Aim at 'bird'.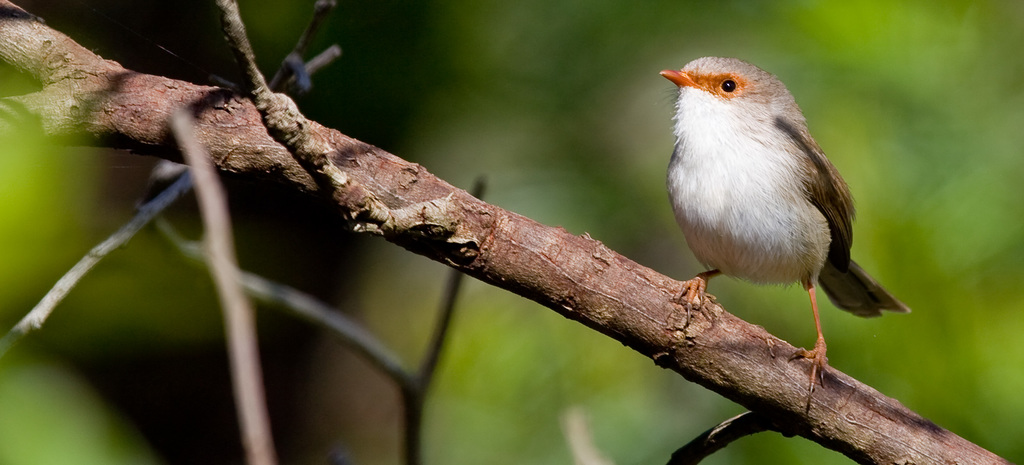
Aimed at Rect(652, 62, 897, 372).
